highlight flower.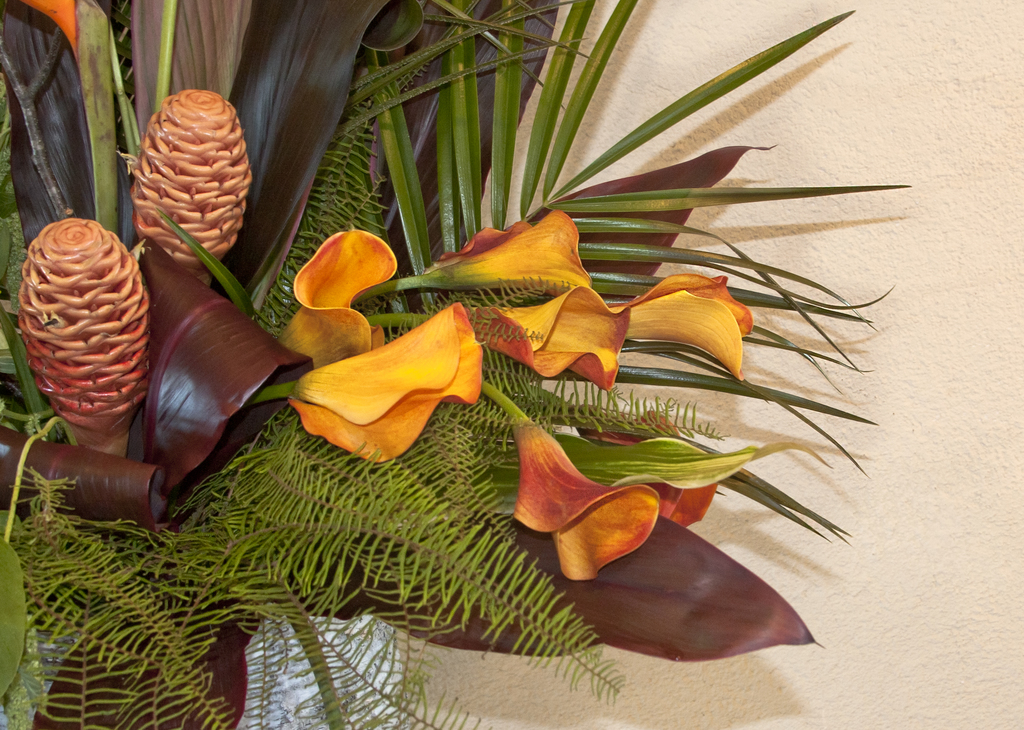
Highlighted region: bbox(433, 292, 618, 378).
